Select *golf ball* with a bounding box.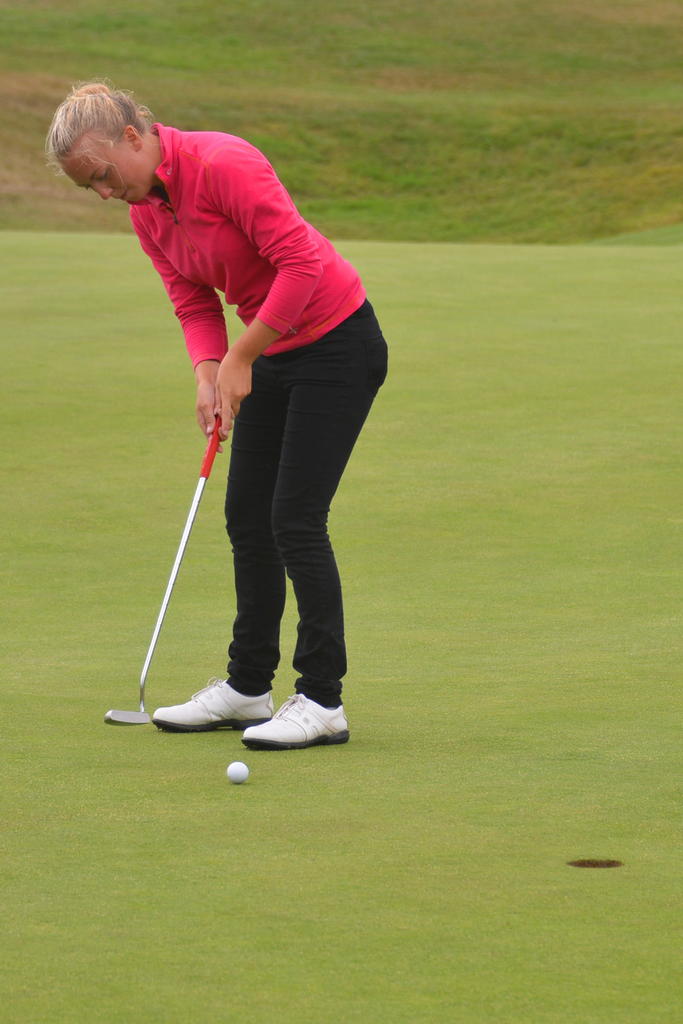
<bbox>222, 758, 252, 785</bbox>.
